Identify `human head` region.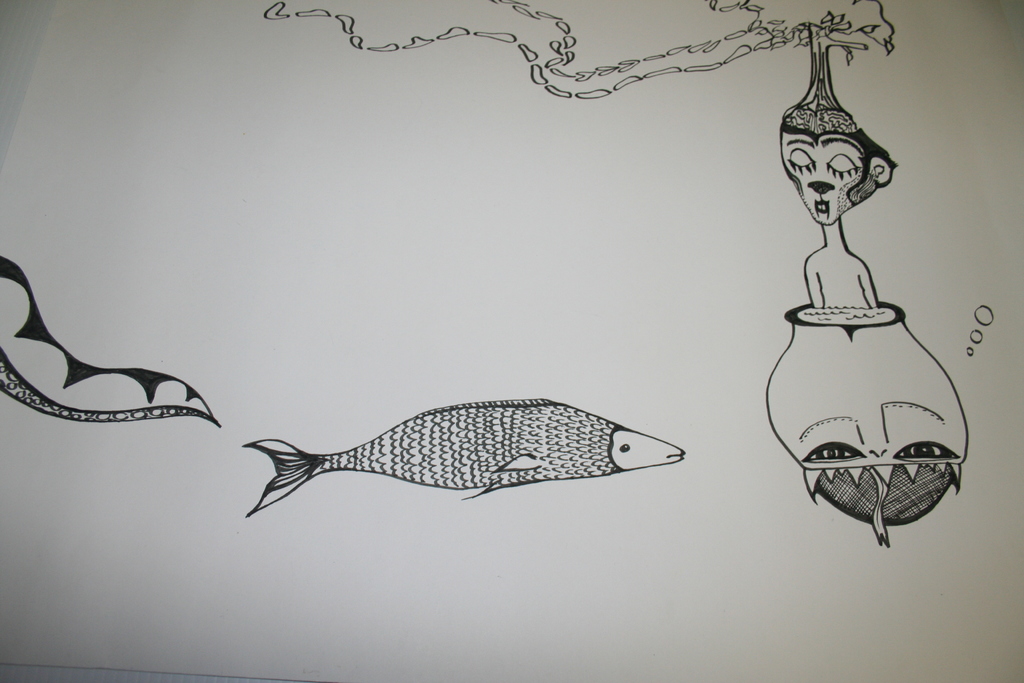
Region: (783,104,897,222).
